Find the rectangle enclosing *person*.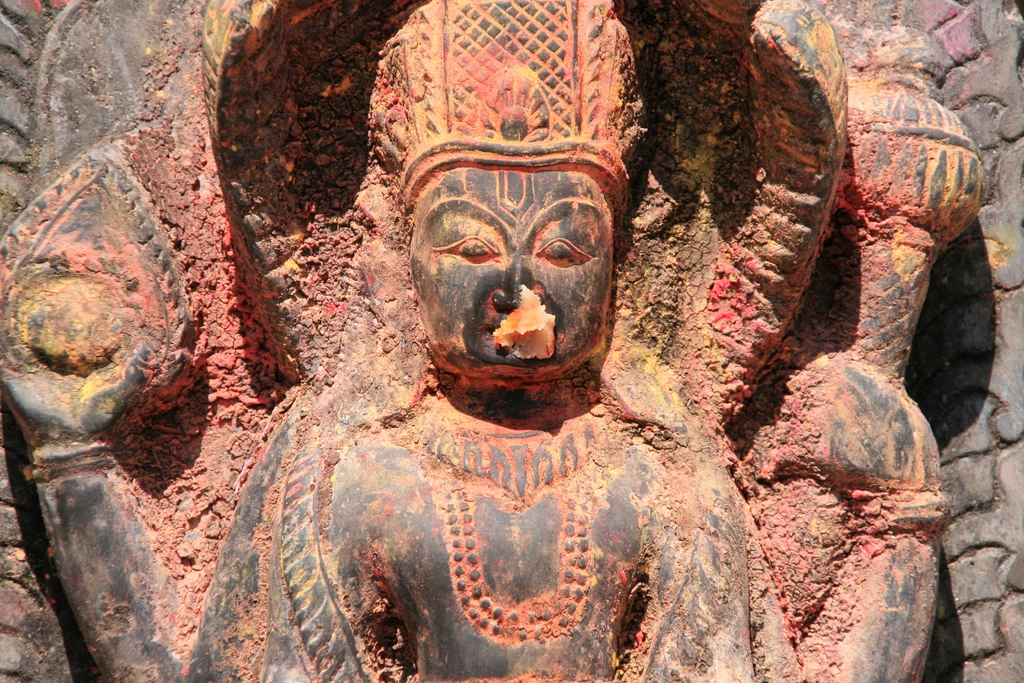
{"left": 0, "top": 0, "right": 1023, "bottom": 682}.
